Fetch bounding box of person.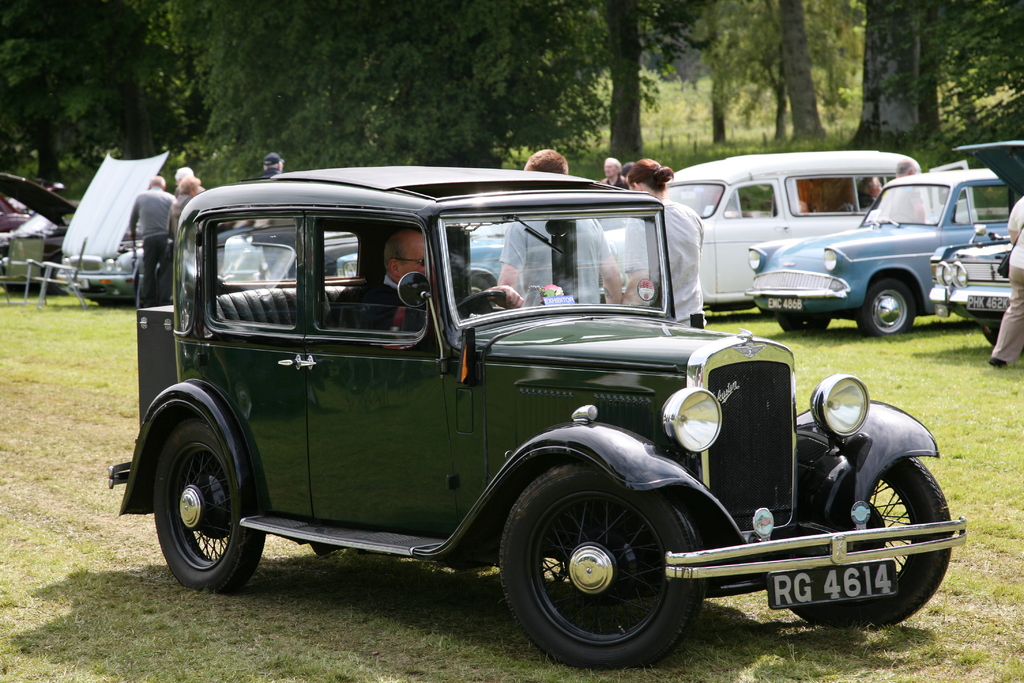
Bbox: <region>176, 179, 202, 229</region>.
